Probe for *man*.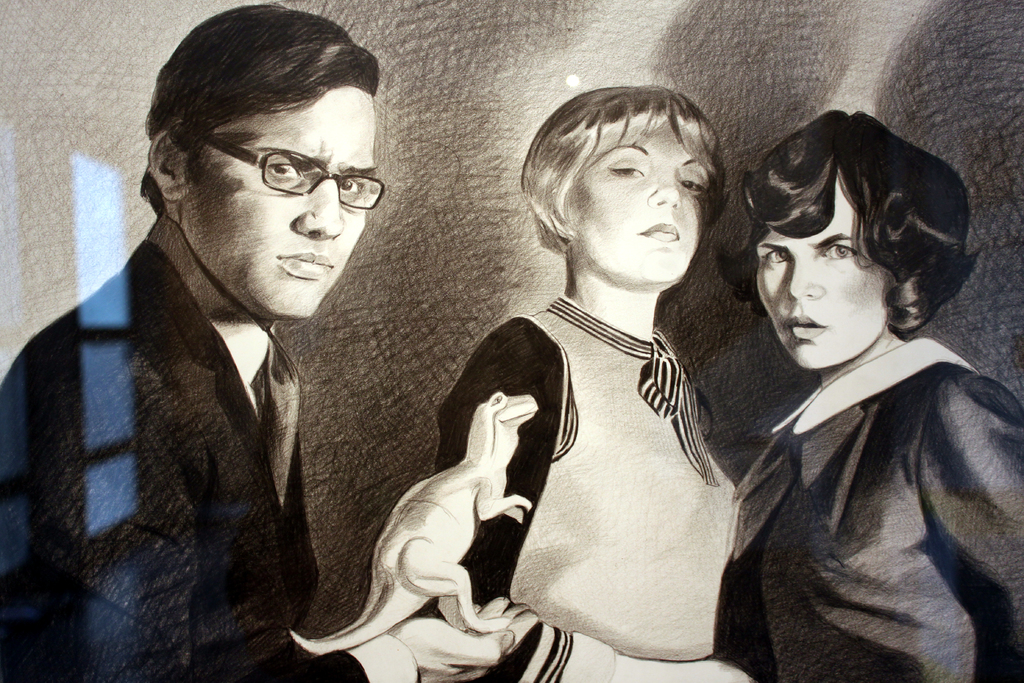
Probe result: crop(38, 25, 479, 672).
